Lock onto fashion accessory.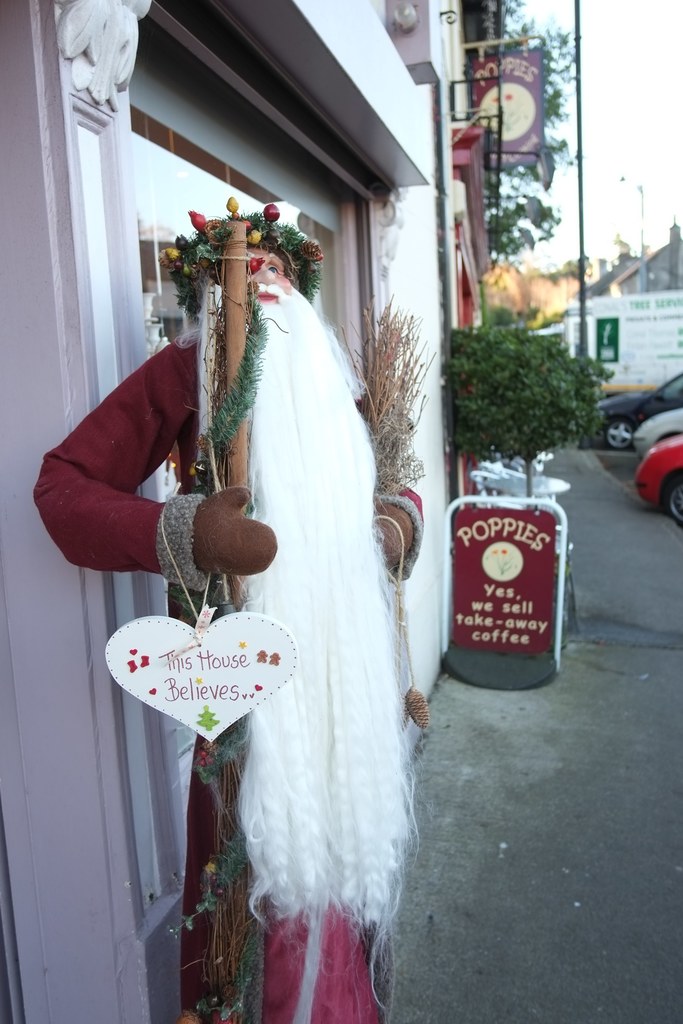
Locked: bbox=(192, 487, 281, 580).
